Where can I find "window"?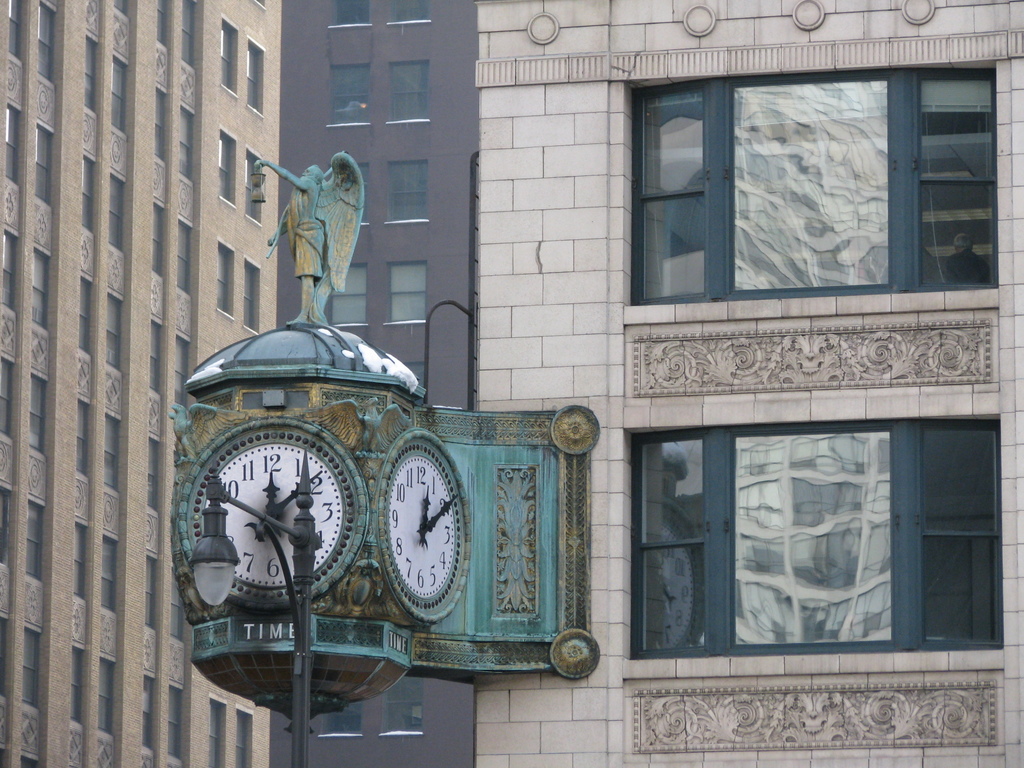
You can find it at pyautogui.locateOnScreen(1, 479, 13, 566).
